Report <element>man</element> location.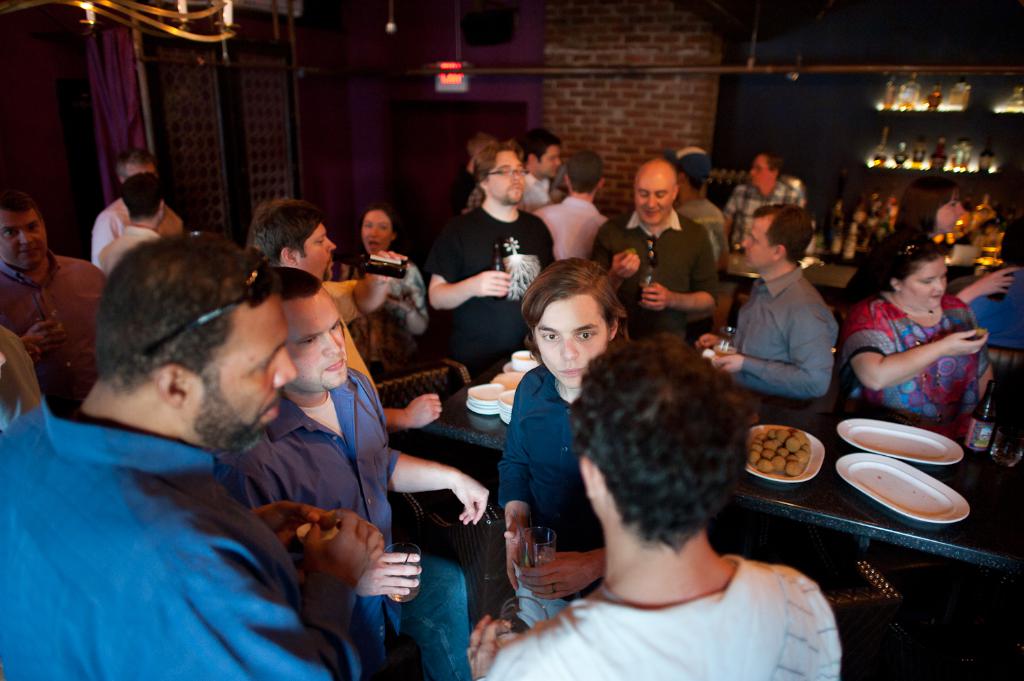
Report: bbox(722, 147, 810, 272).
